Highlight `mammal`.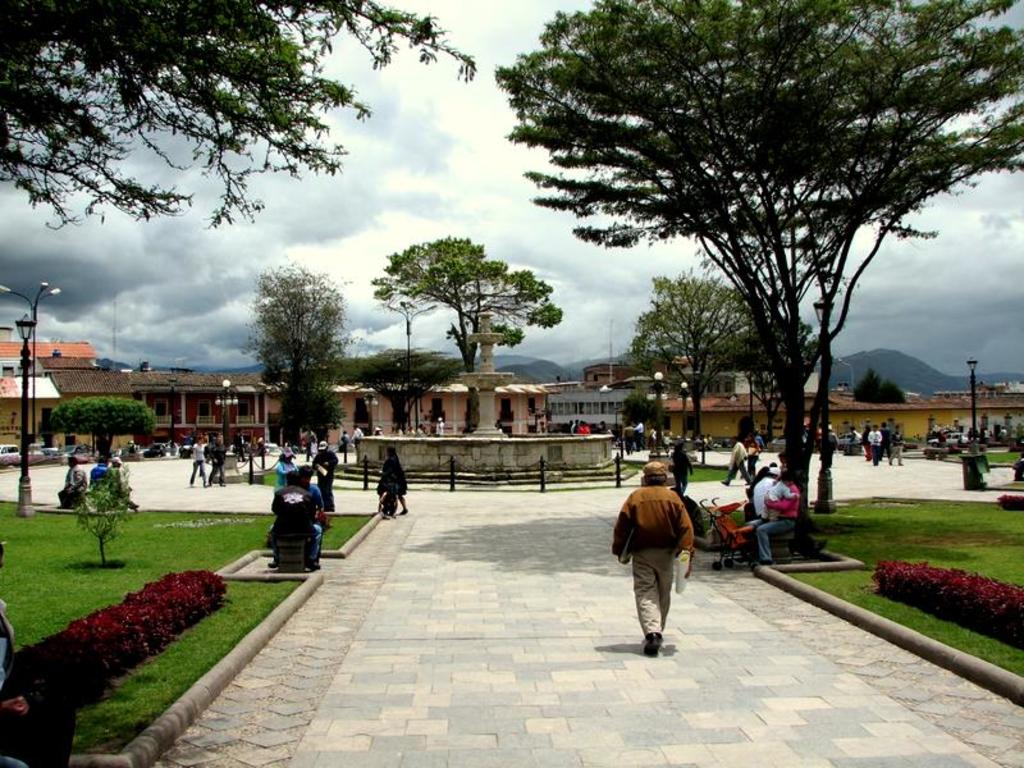
Highlighted region: box=[388, 448, 413, 512].
